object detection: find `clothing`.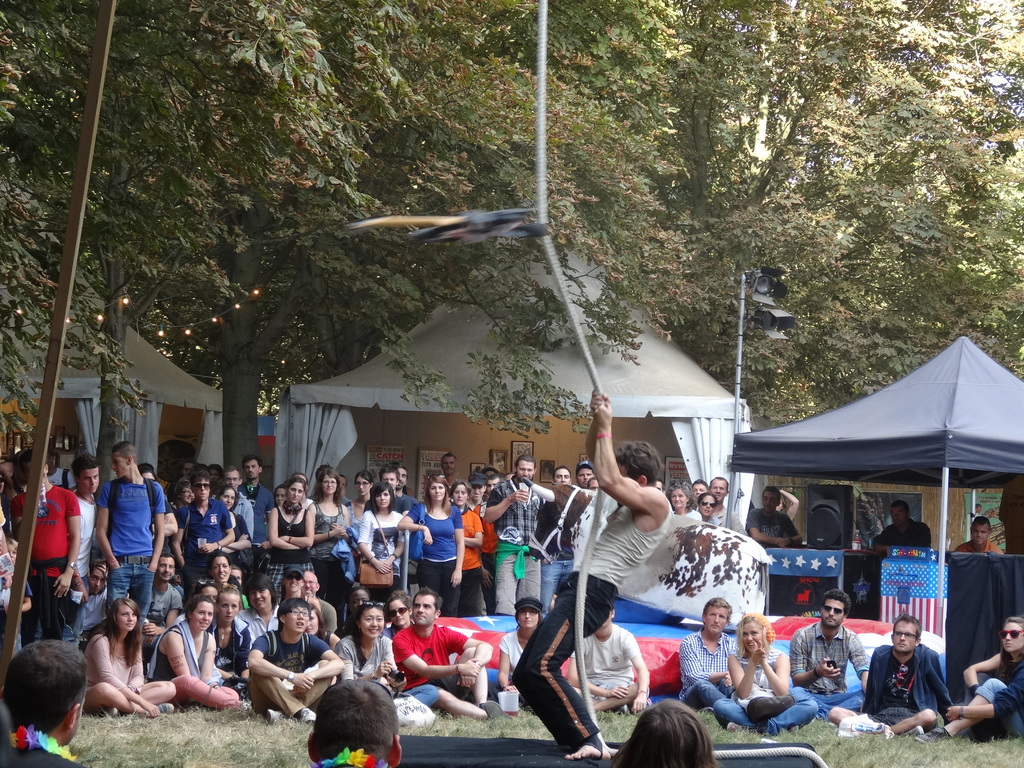
crop(70, 495, 102, 583).
